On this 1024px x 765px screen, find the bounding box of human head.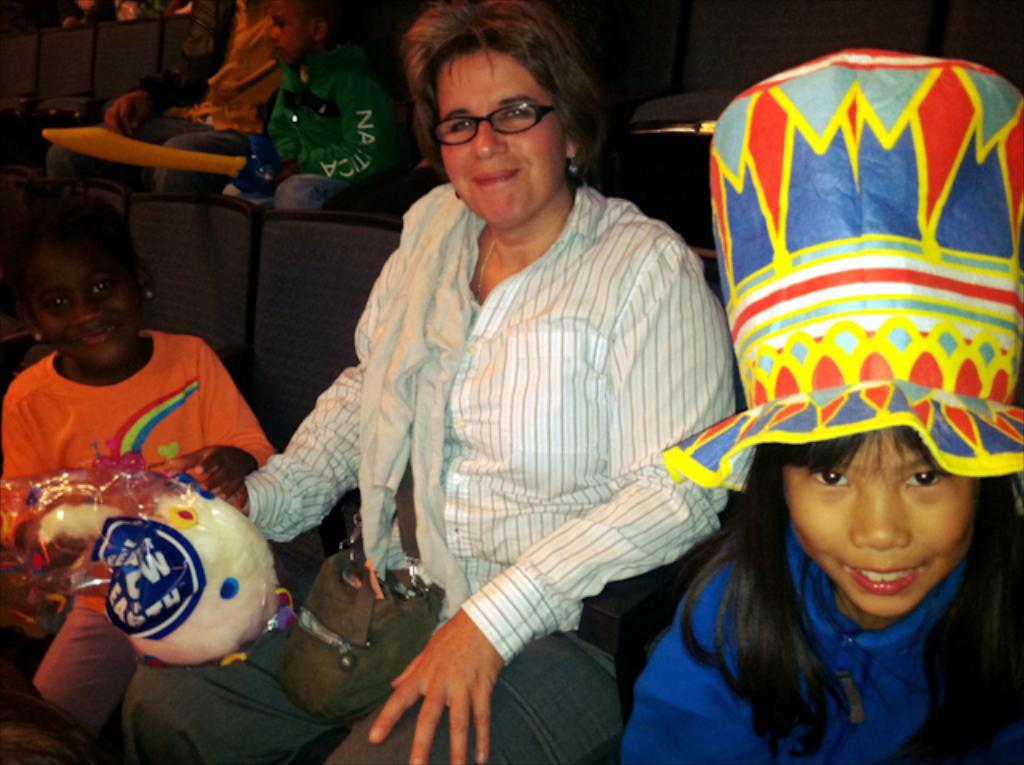
Bounding box: crop(261, 0, 334, 66).
